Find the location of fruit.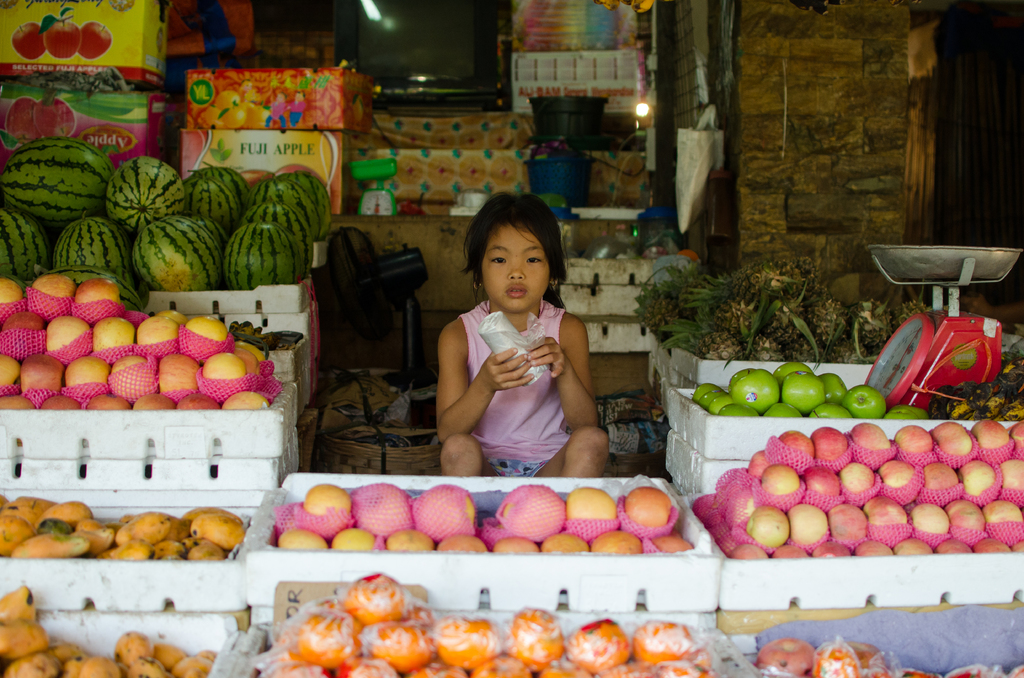
Location: select_region(922, 462, 956, 499).
